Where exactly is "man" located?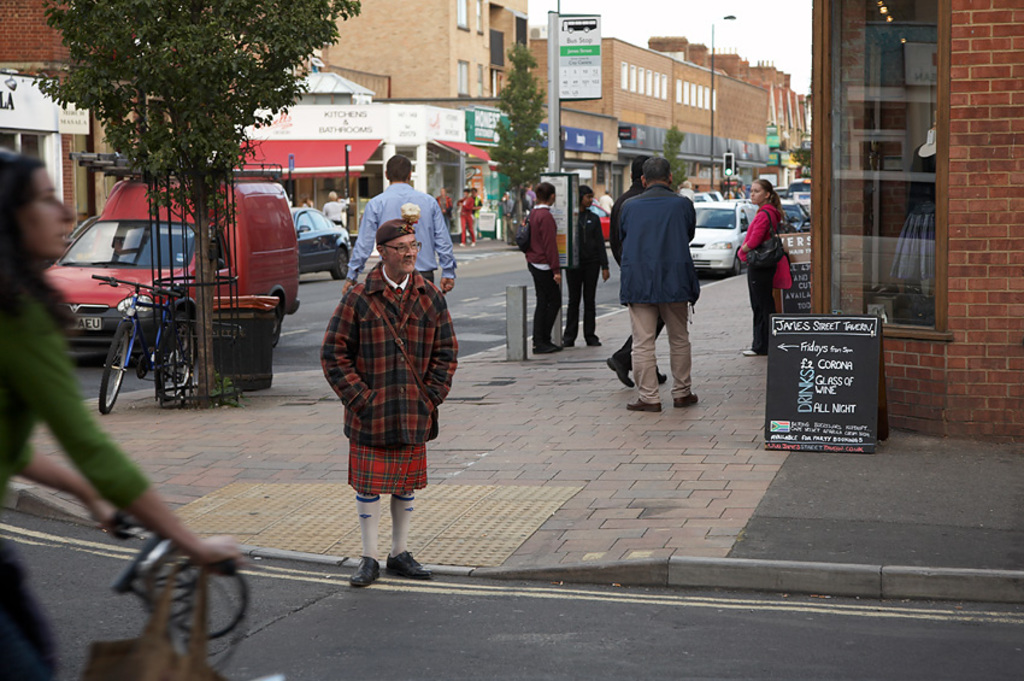
Its bounding box is <bbox>323, 193, 346, 225</bbox>.
